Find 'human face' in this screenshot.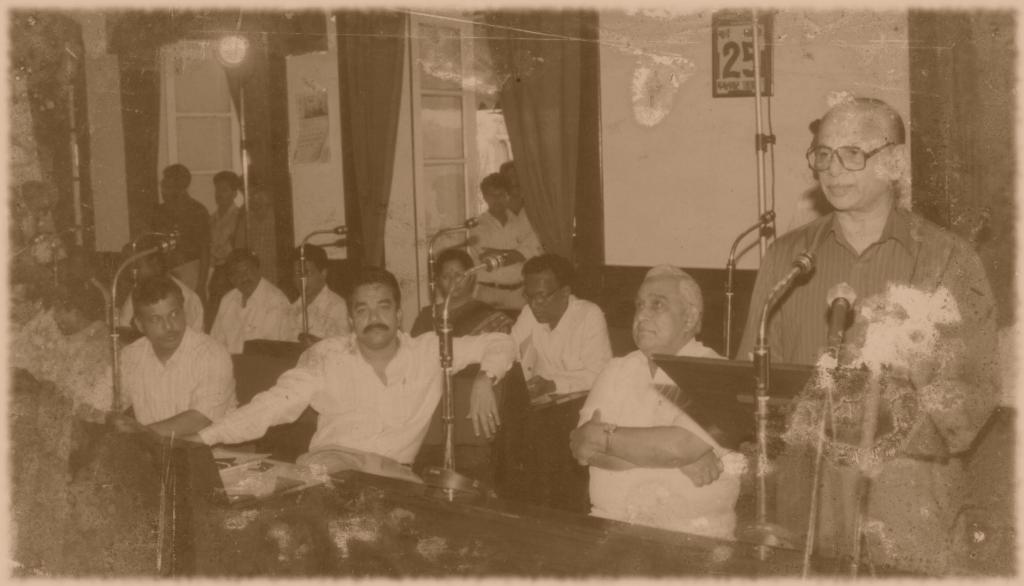
The bounding box for 'human face' is region(14, 289, 33, 321).
